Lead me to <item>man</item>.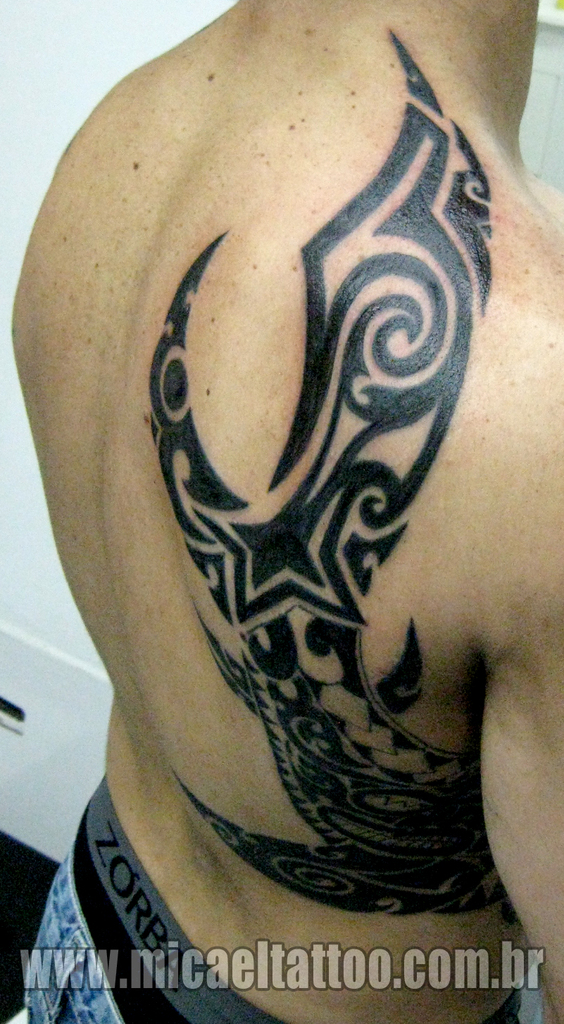
Lead to l=50, t=0, r=544, b=959.
